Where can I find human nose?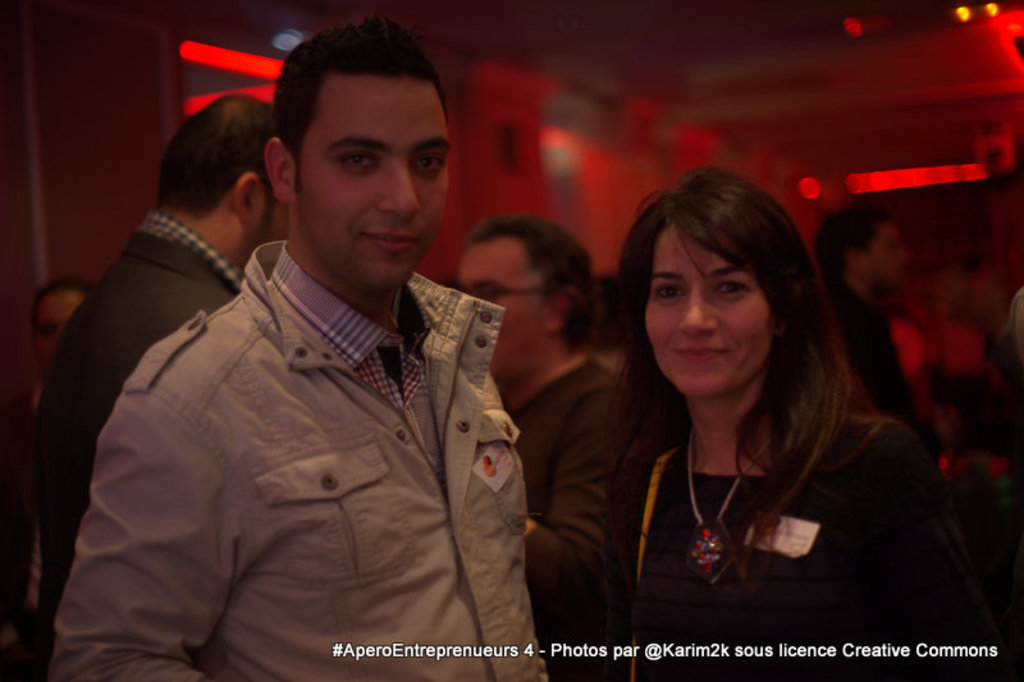
You can find it at 384:166:413:219.
